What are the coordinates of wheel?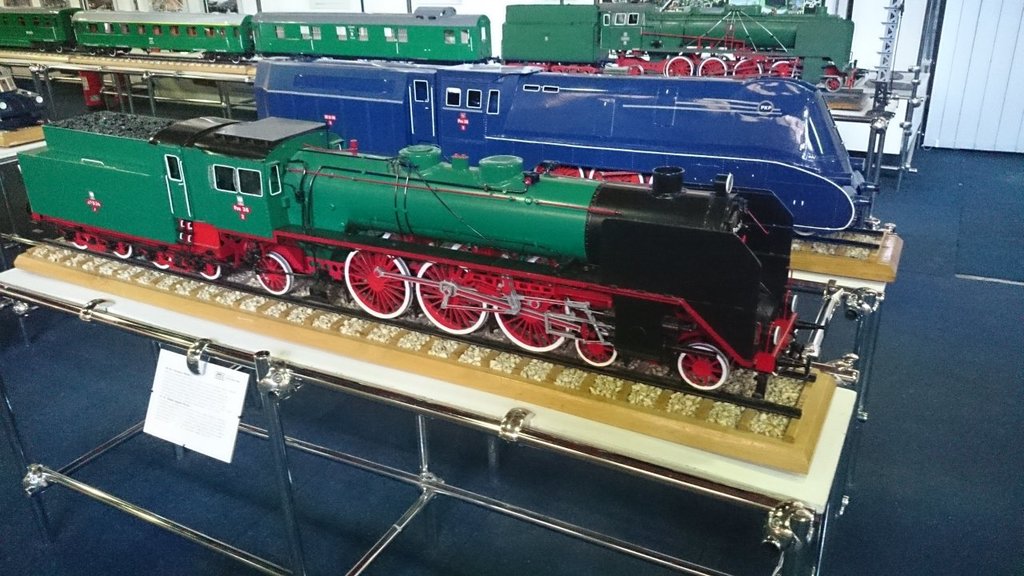
rect(38, 46, 44, 52).
